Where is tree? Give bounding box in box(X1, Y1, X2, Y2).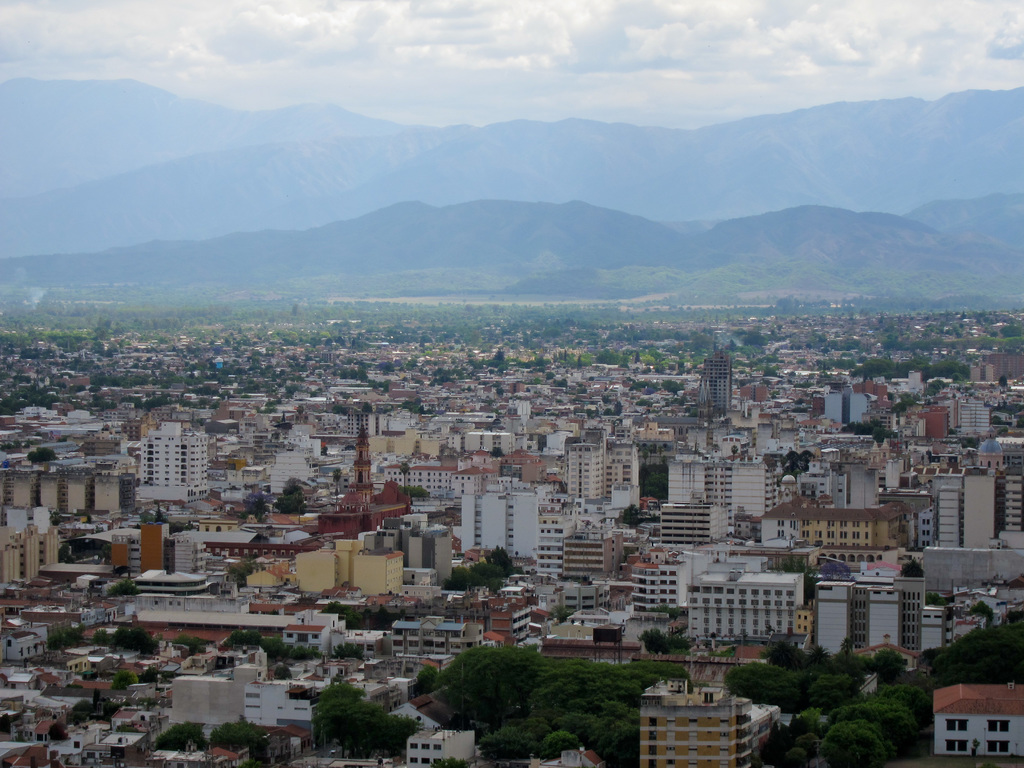
box(441, 545, 516, 594).
